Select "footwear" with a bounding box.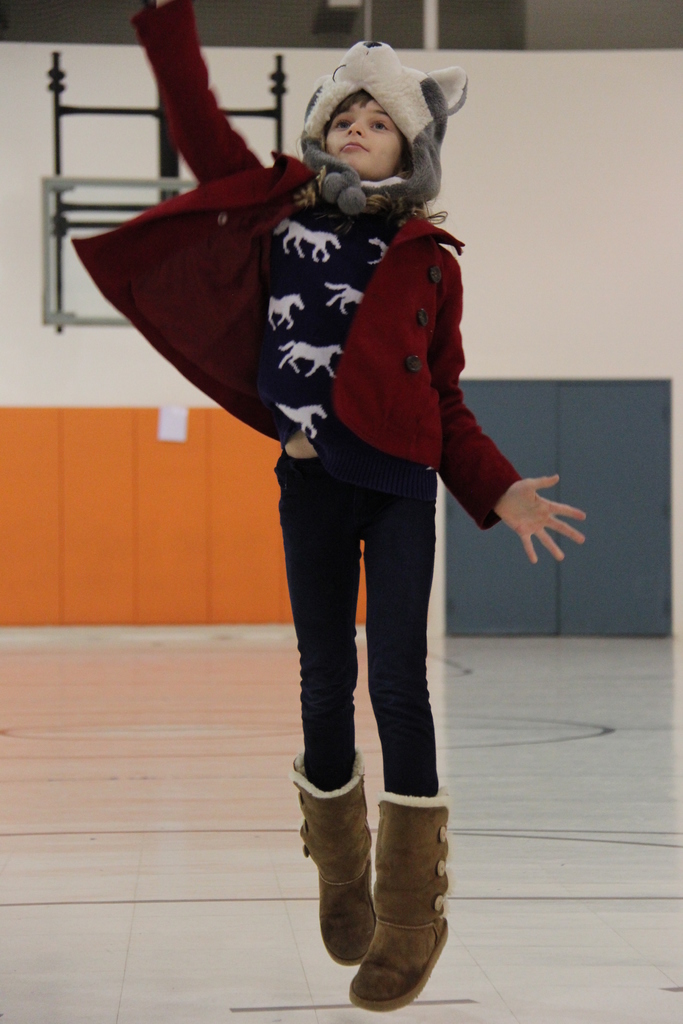
{"left": 349, "top": 792, "right": 452, "bottom": 1012}.
